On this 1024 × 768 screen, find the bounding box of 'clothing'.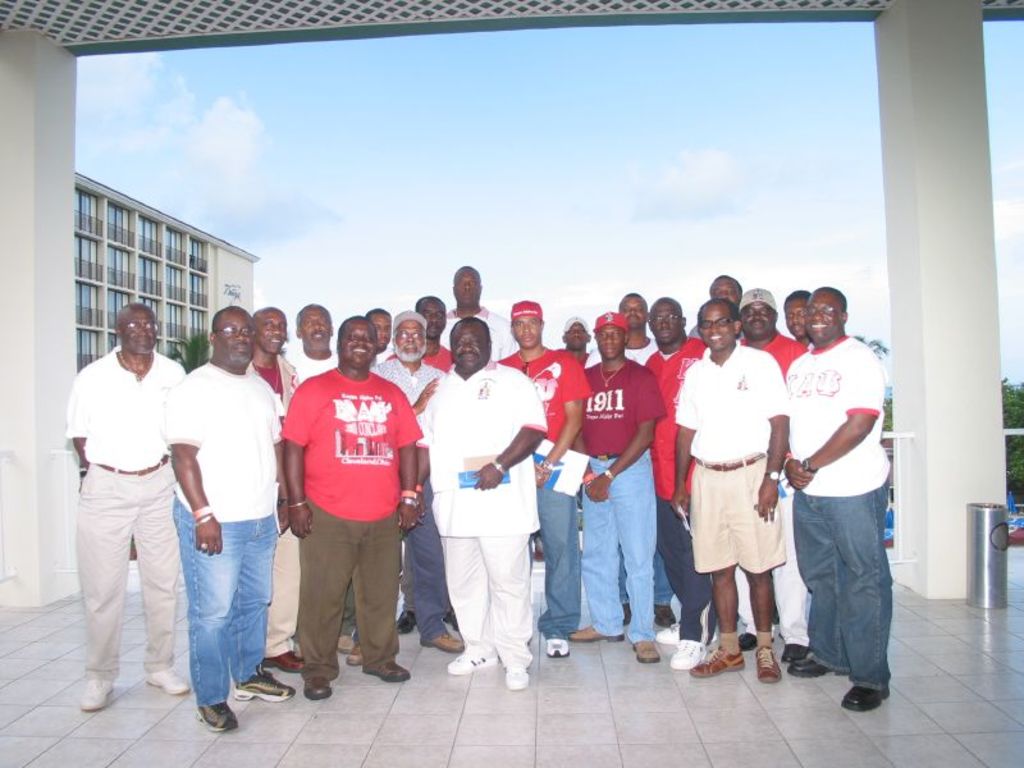
Bounding box: x1=375 y1=355 x2=449 y2=643.
